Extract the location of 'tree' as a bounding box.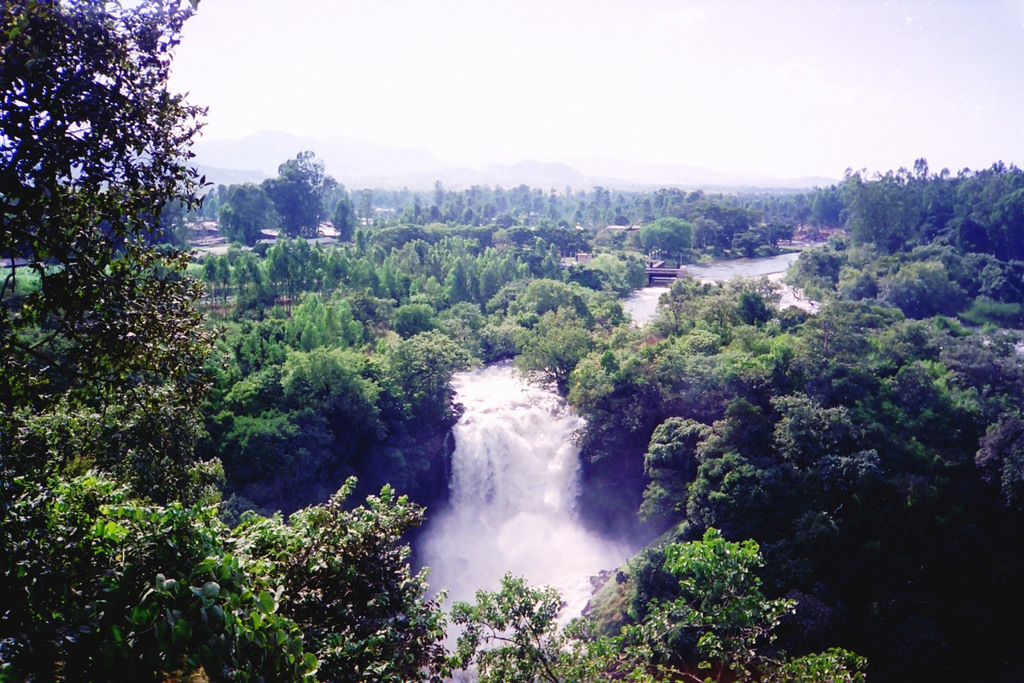
<bbox>537, 223, 591, 255</bbox>.
